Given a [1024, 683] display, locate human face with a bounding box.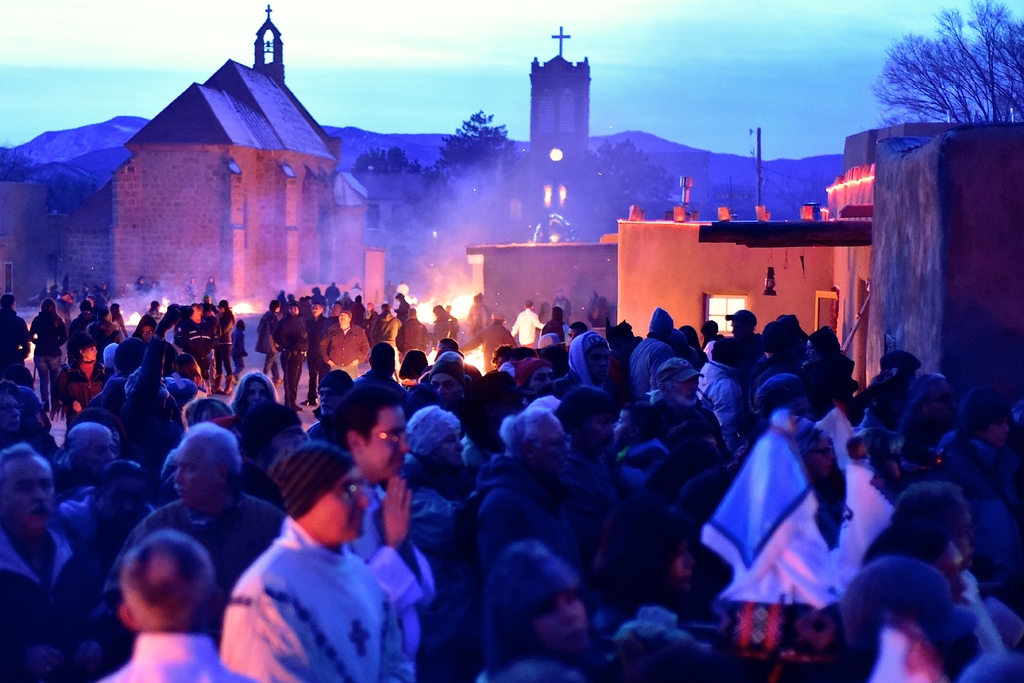
Located: [x1=339, y1=308, x2=349, y2=328].
